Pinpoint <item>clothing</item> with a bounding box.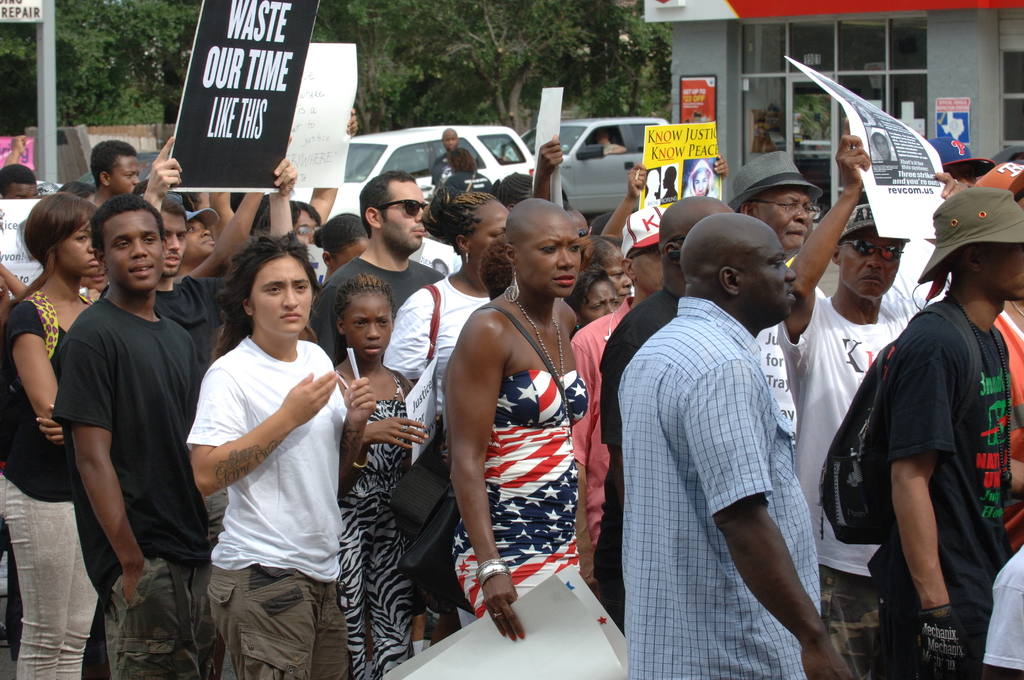
(left=390, top=286, right=484, bottom=457).
